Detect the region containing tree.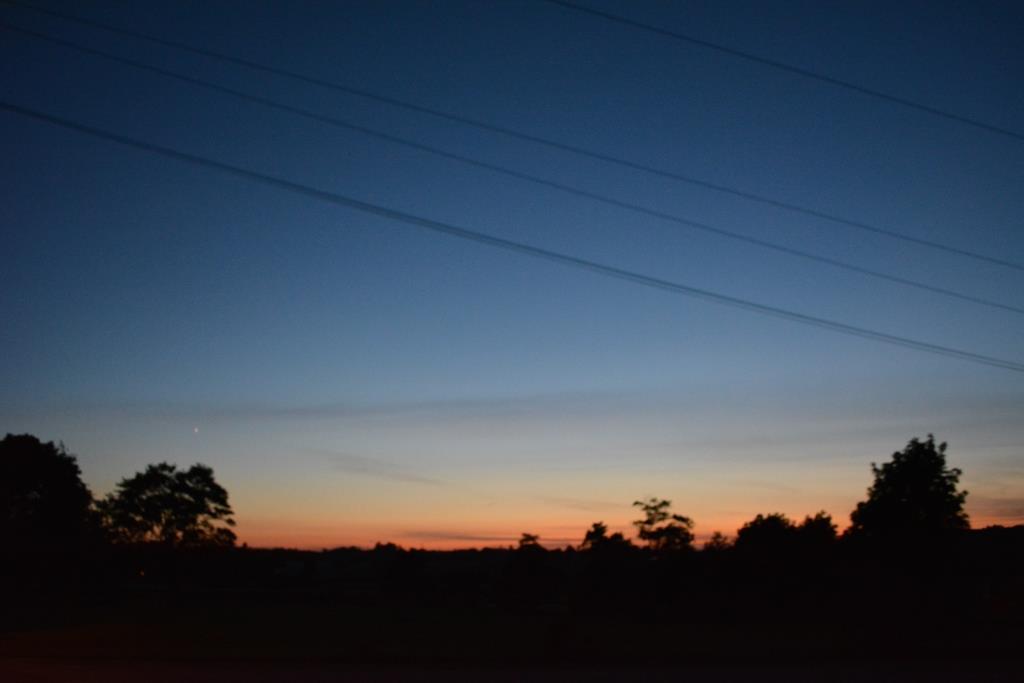
<box>514,527,551,566</box>.
